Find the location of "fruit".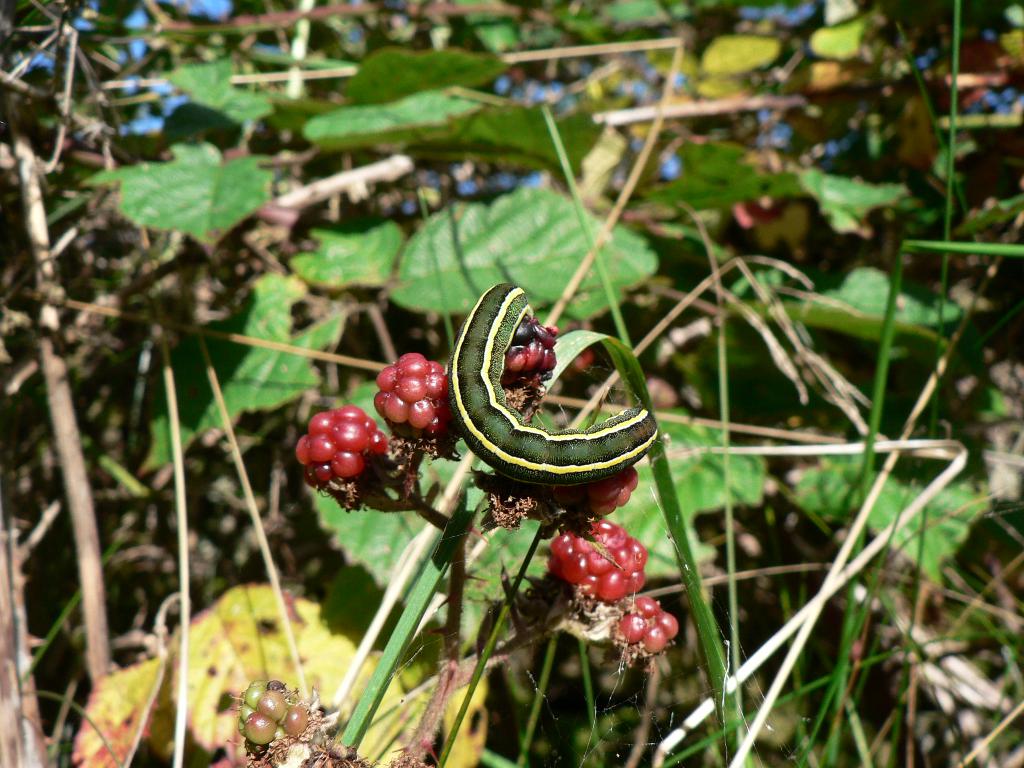
Location: crop(365, 349, 449, 442).
